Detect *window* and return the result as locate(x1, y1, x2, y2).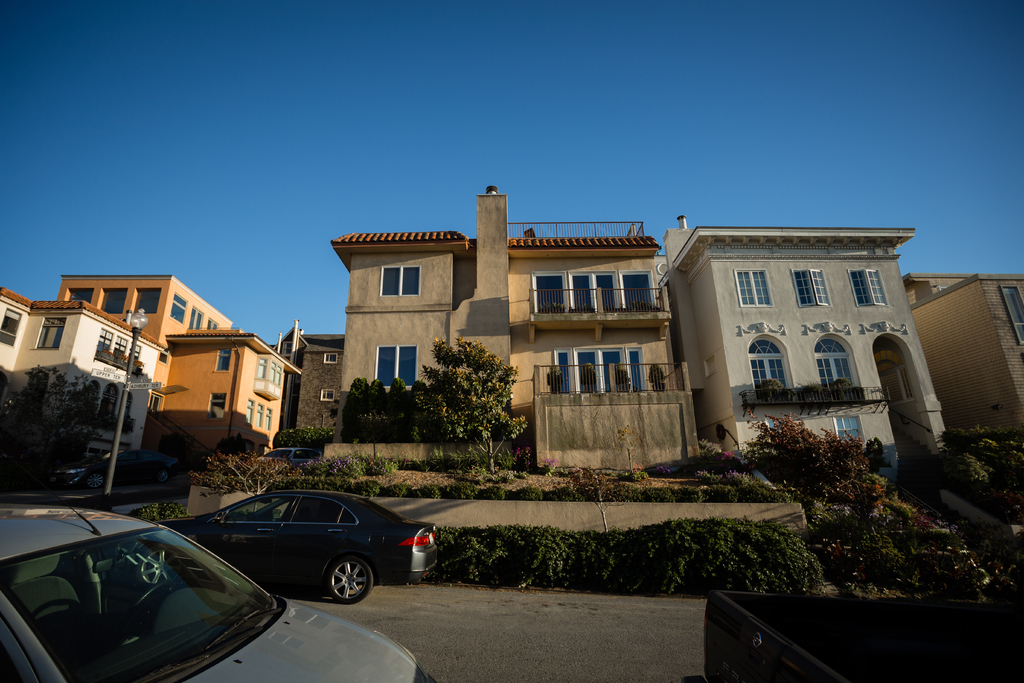
locate(319, 387, 335, 400).
